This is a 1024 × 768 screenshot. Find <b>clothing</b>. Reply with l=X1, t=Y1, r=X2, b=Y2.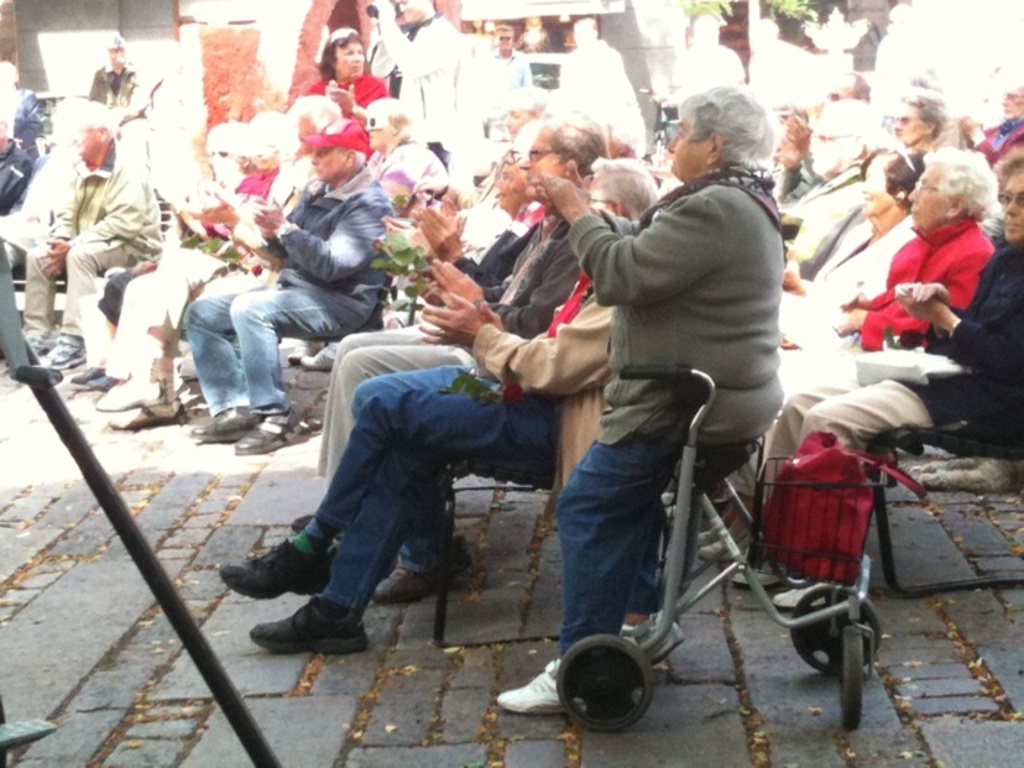
l=862, t=219, r=993, b=339.
